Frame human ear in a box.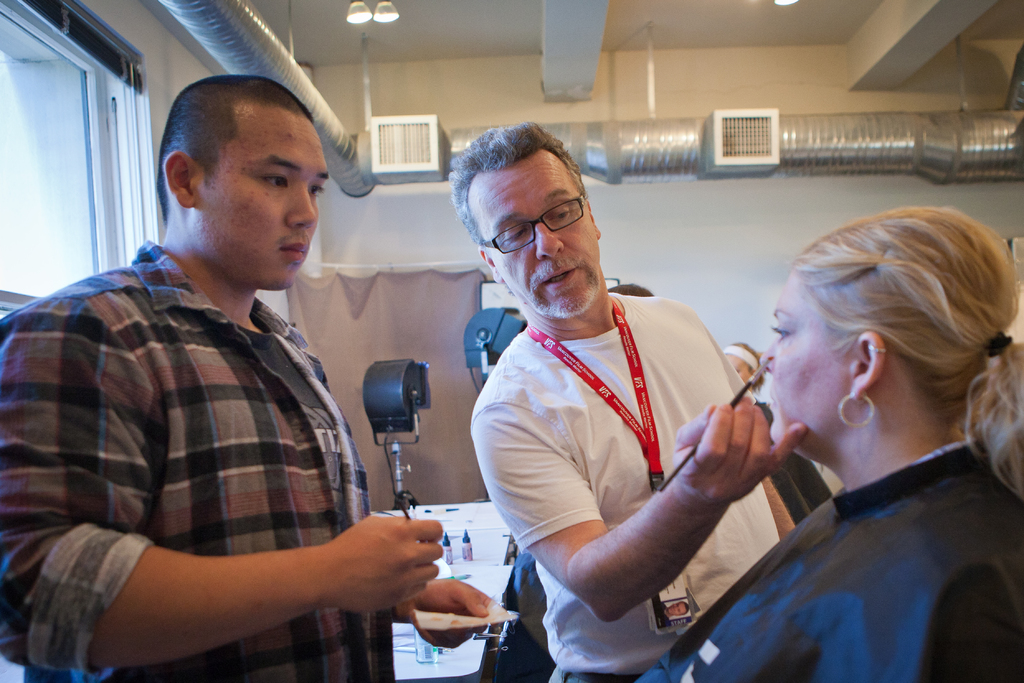
l=476, t=248, r=500, b=281.
